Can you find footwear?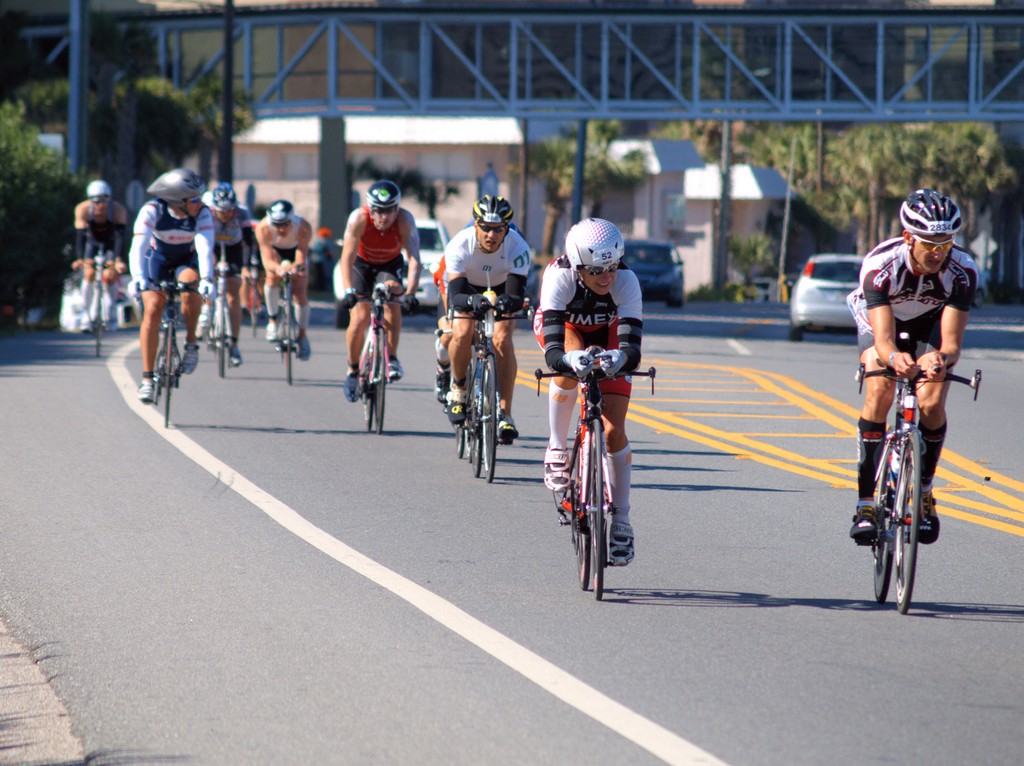
Yes, bounding box: [left=445, top=389, right=467, bottom=424].
